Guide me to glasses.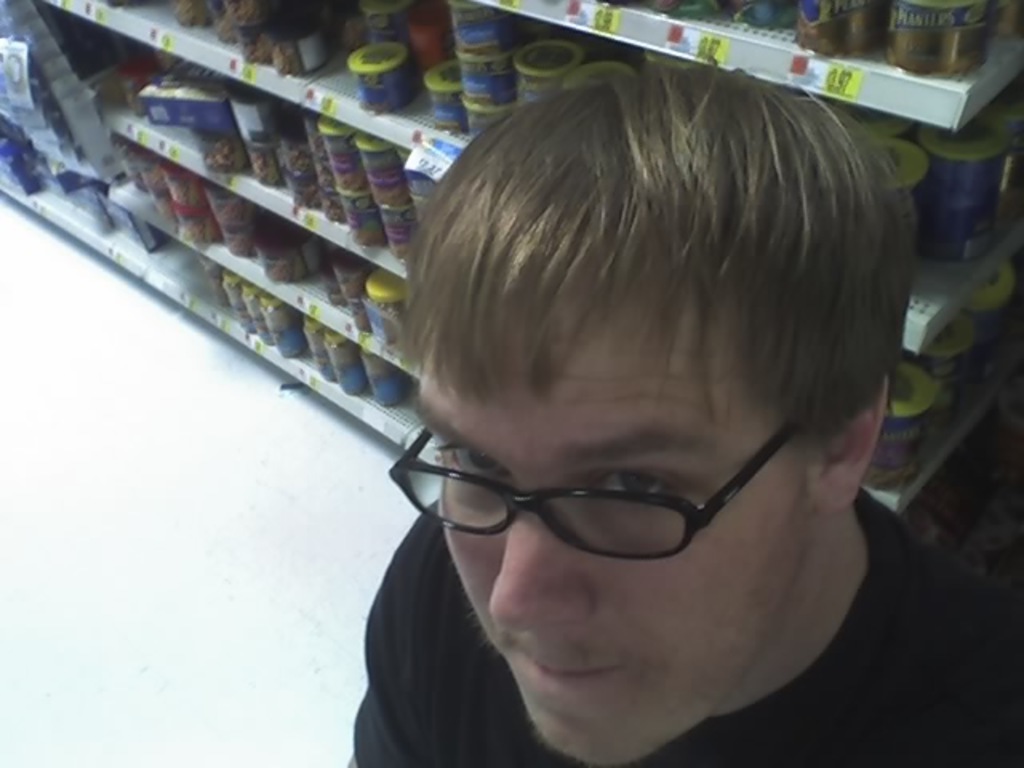
Guidance: 366:430:802:571.
